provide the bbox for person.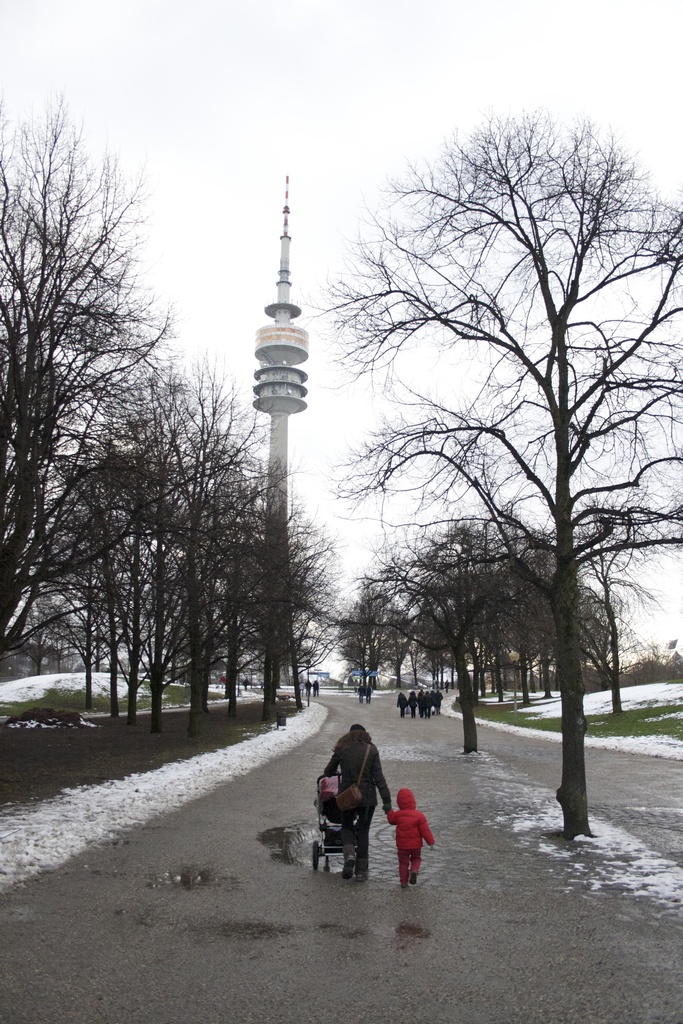
354, 680, 365, 705.
